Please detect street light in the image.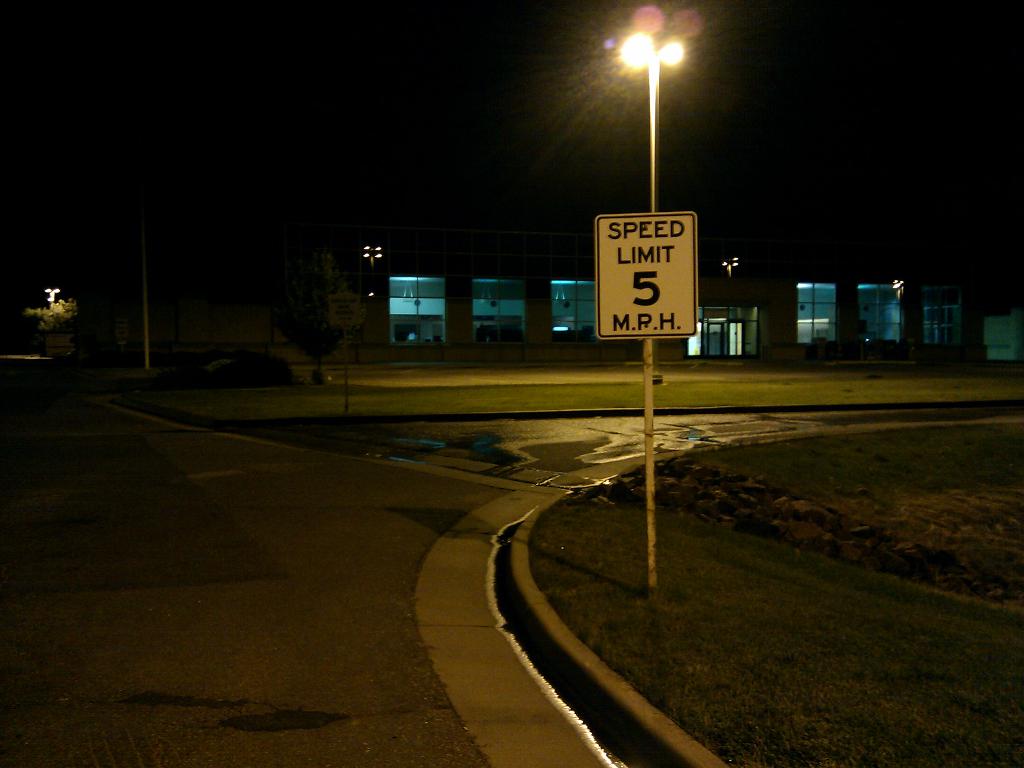
(left=40, top=283, right=62, bottom=309).
